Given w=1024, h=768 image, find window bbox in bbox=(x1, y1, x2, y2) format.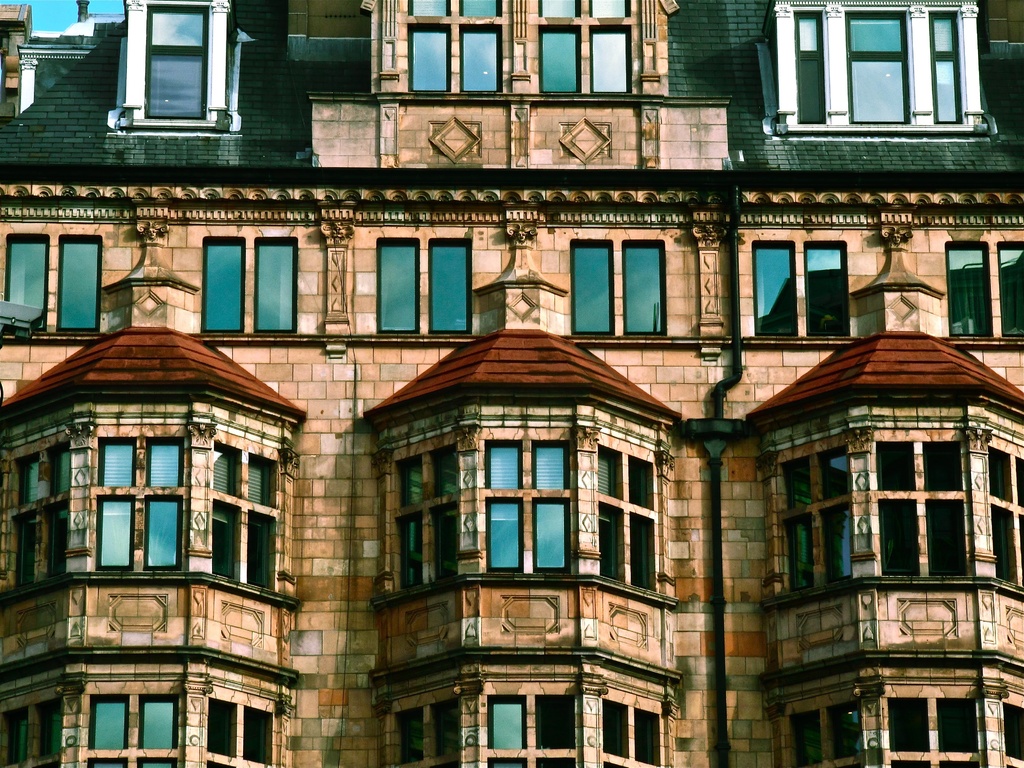
bbox=(788, 710, 822, 767).
